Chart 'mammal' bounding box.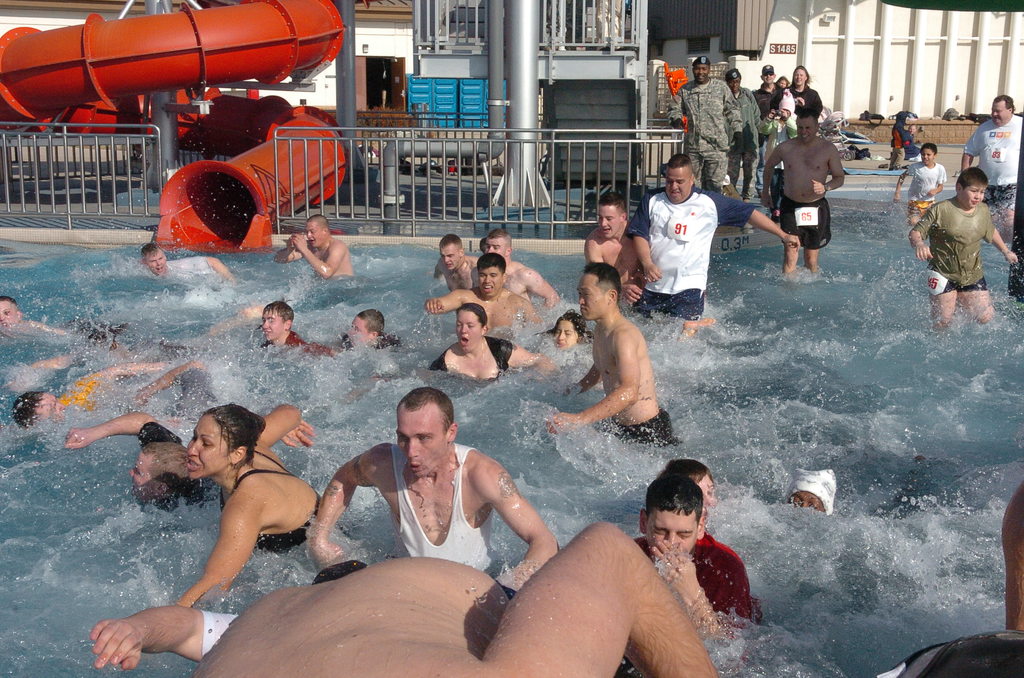
Charted: <bbox>539, 315, 596, 348</bbox>.
